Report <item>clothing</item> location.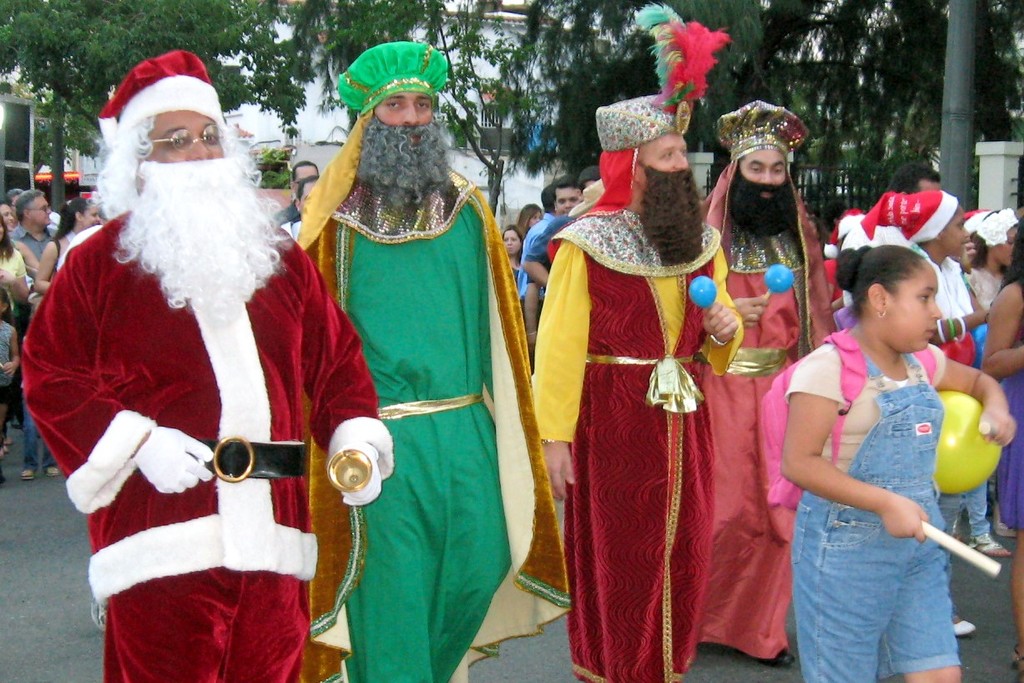
Report: left=530, top=200, right=580, bottom=266.
